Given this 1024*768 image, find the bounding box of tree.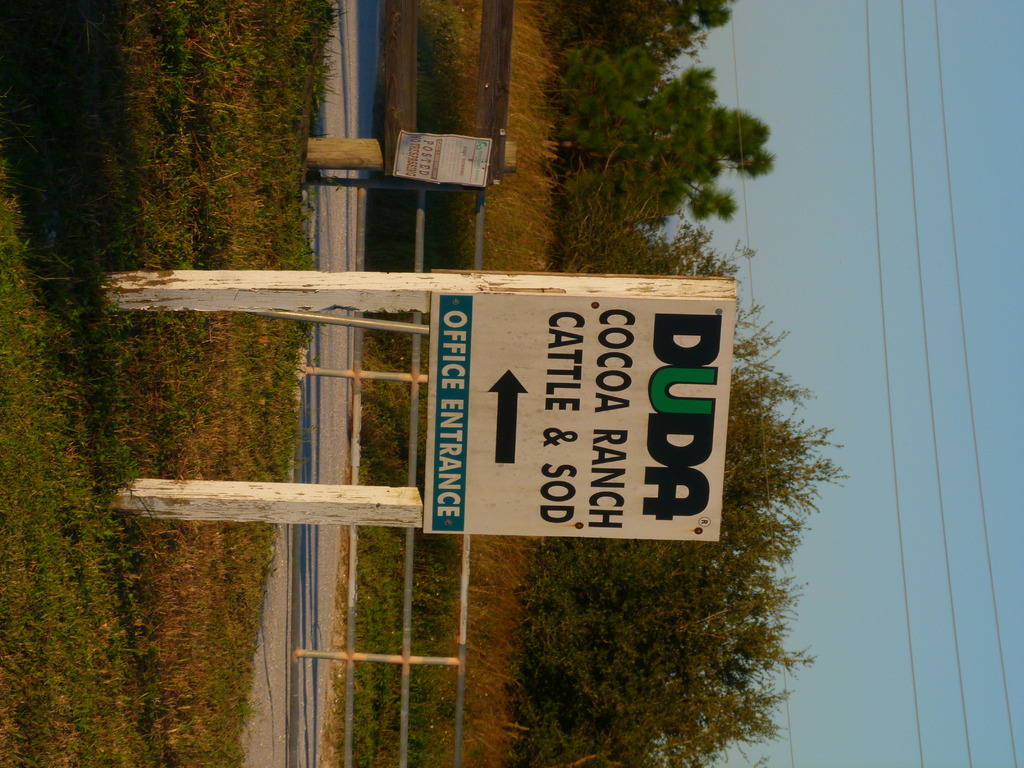
518:28:754:268.
